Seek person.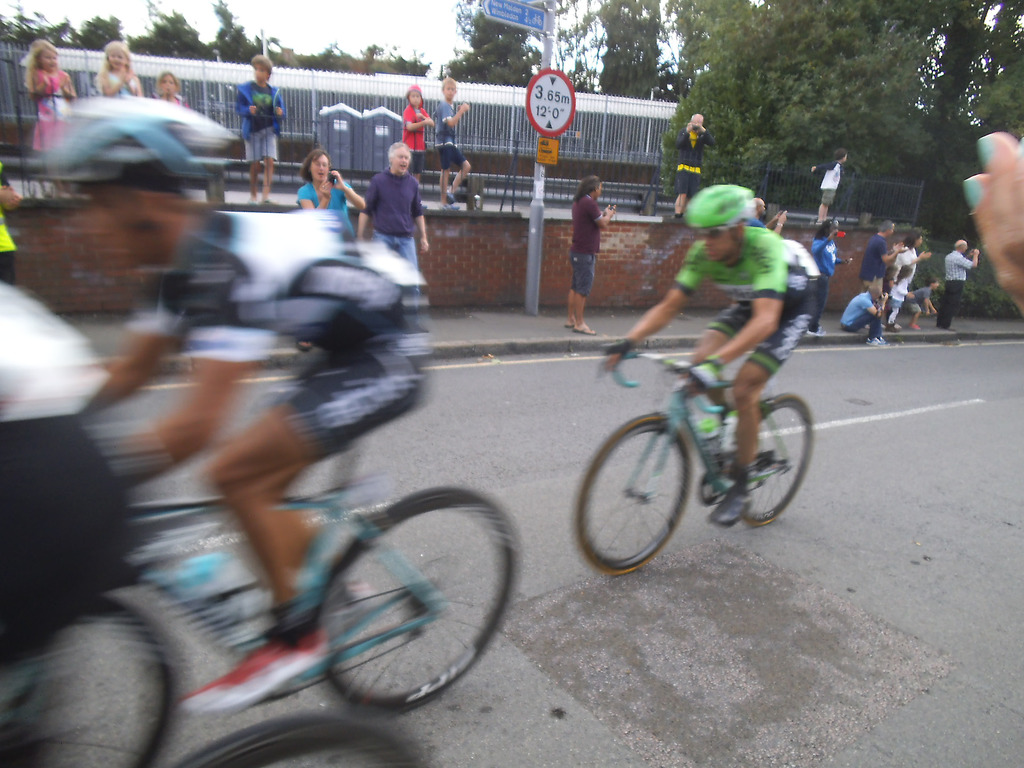
(231, 48, 281, 209).
